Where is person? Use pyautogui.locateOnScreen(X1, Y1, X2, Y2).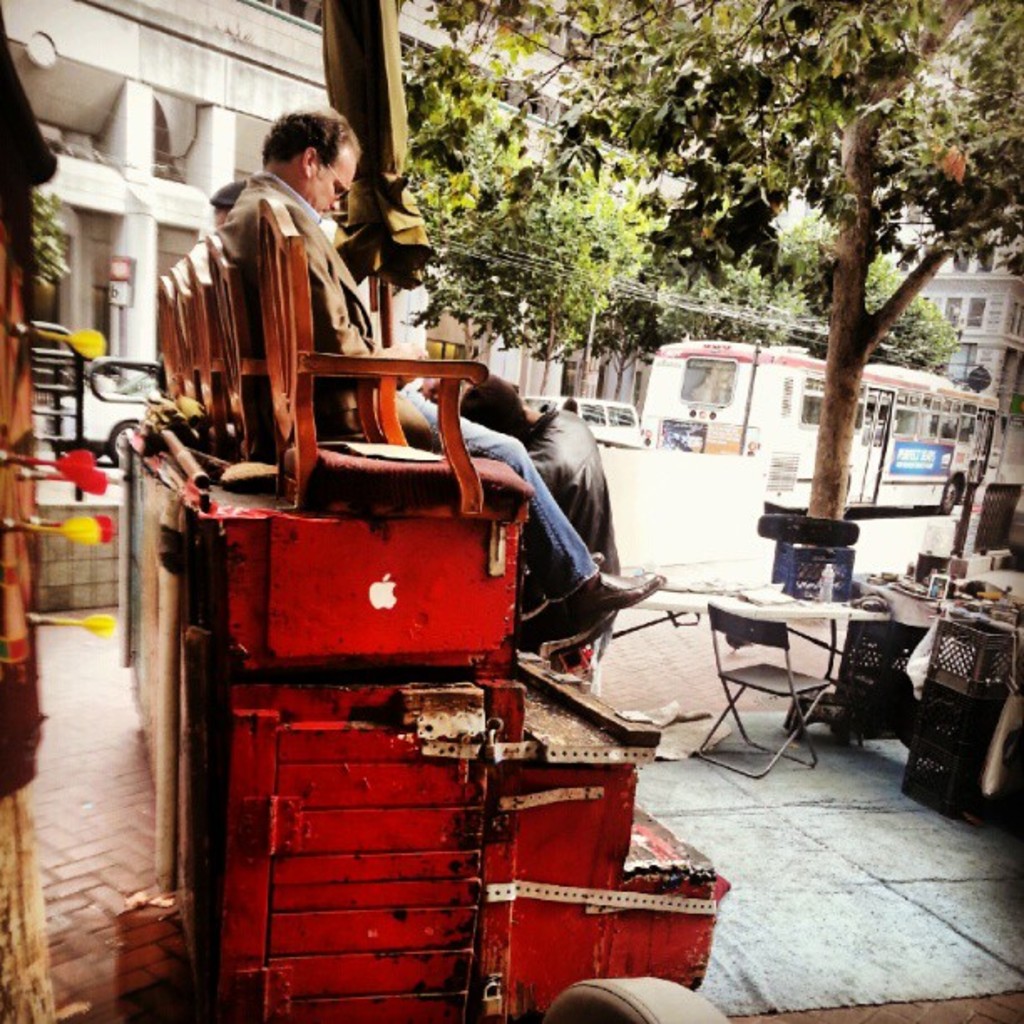
pyautogui.locateOnScreen(226, 104, 663, 648).
